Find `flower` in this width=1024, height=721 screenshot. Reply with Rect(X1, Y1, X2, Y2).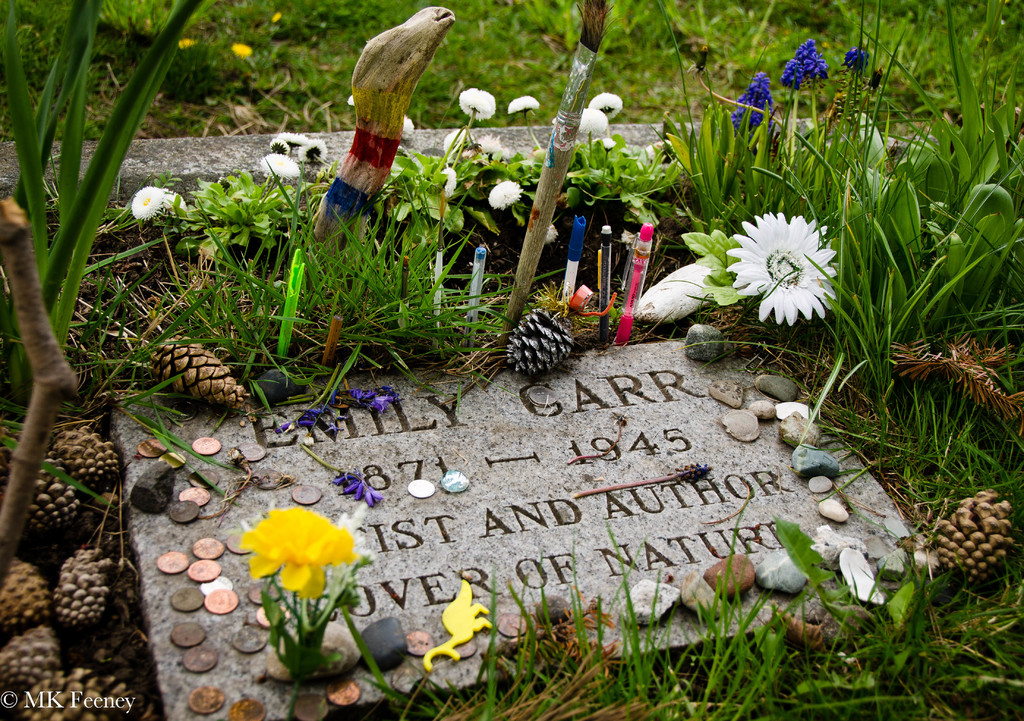
Rect(239, 506, 353, 597).
